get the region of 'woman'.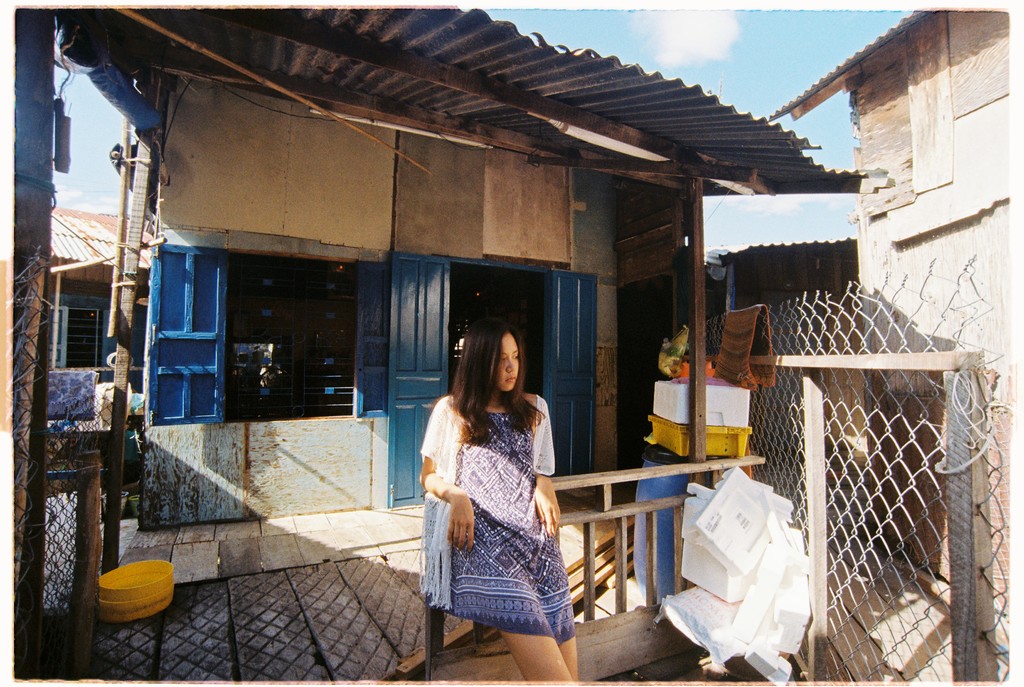
422,321,582,681.
